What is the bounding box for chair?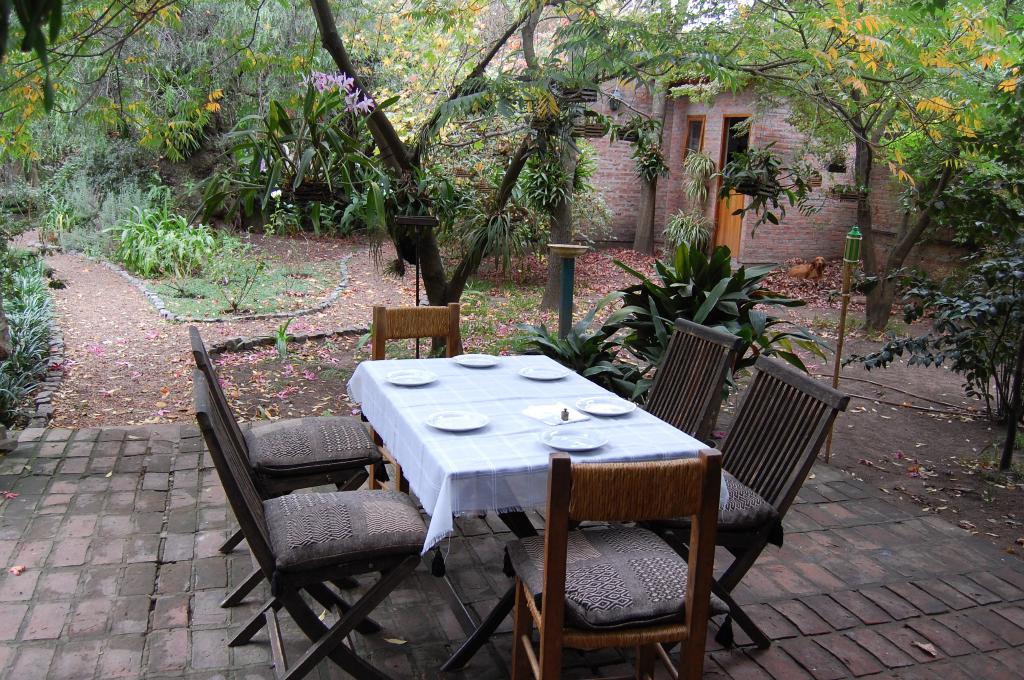
left=578, top=356, right=851, bottom=676.
